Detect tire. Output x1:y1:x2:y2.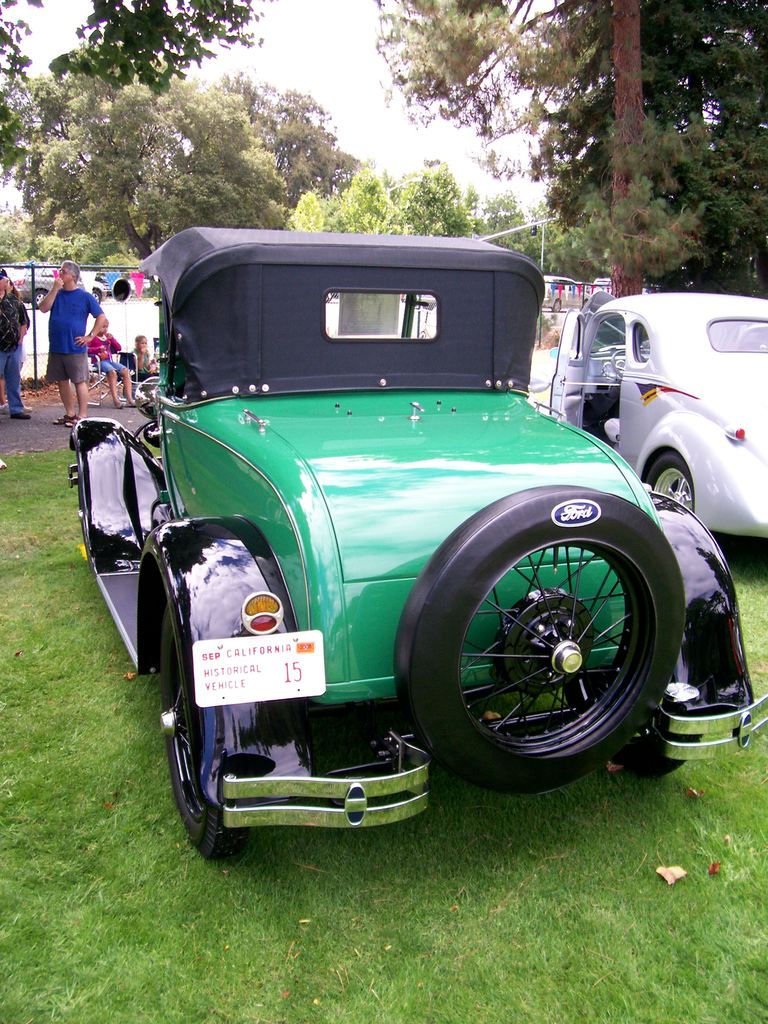
639:447:701:510.
